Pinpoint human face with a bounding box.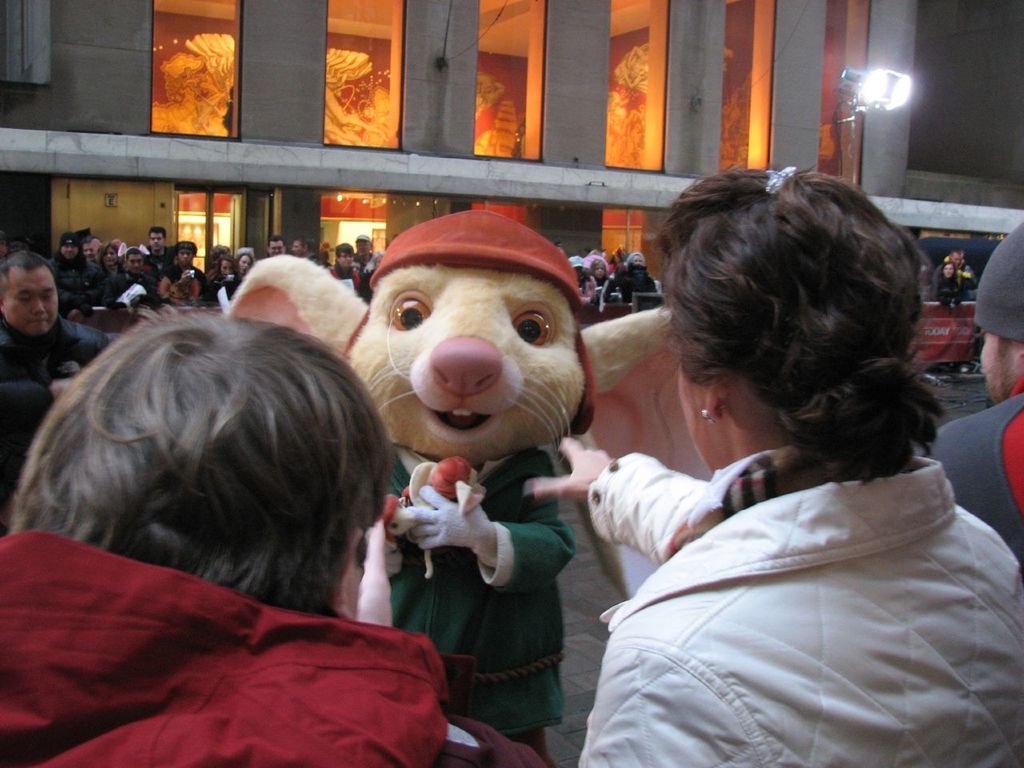
979 326 1018 406.
